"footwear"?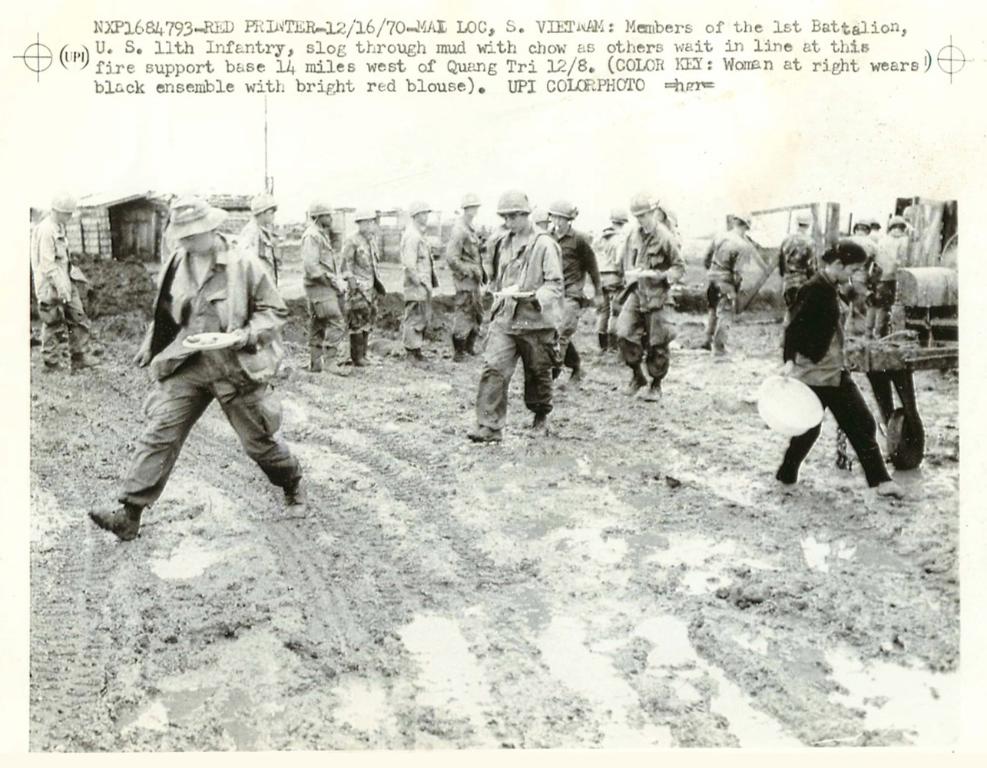
(875, 478, 897, 498)
